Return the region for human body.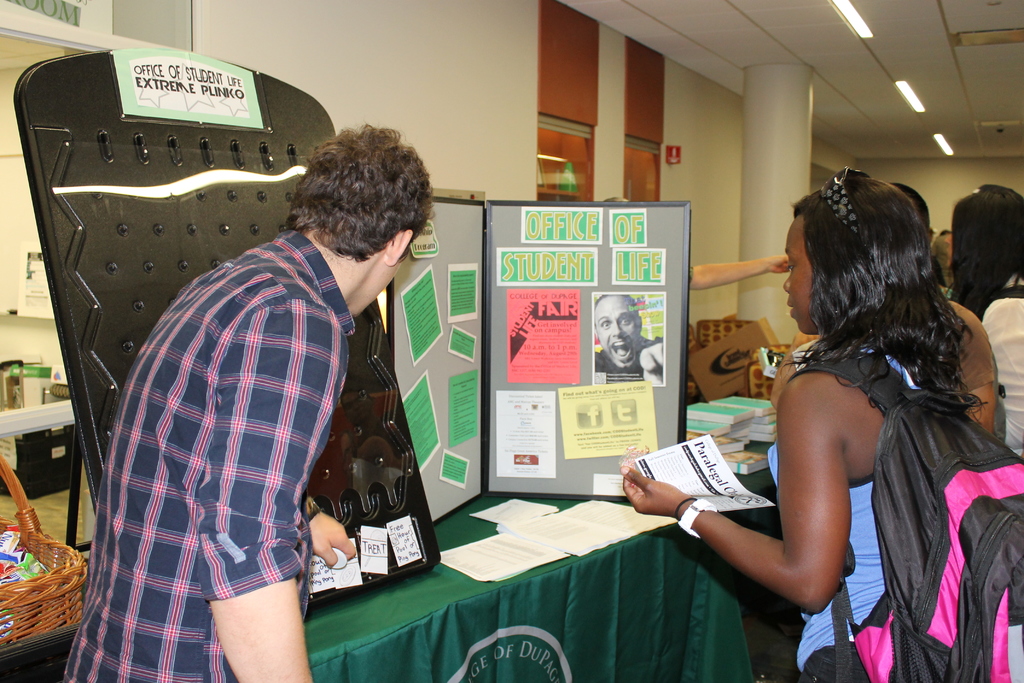
l=955, t=288, r=1023, b=456.
